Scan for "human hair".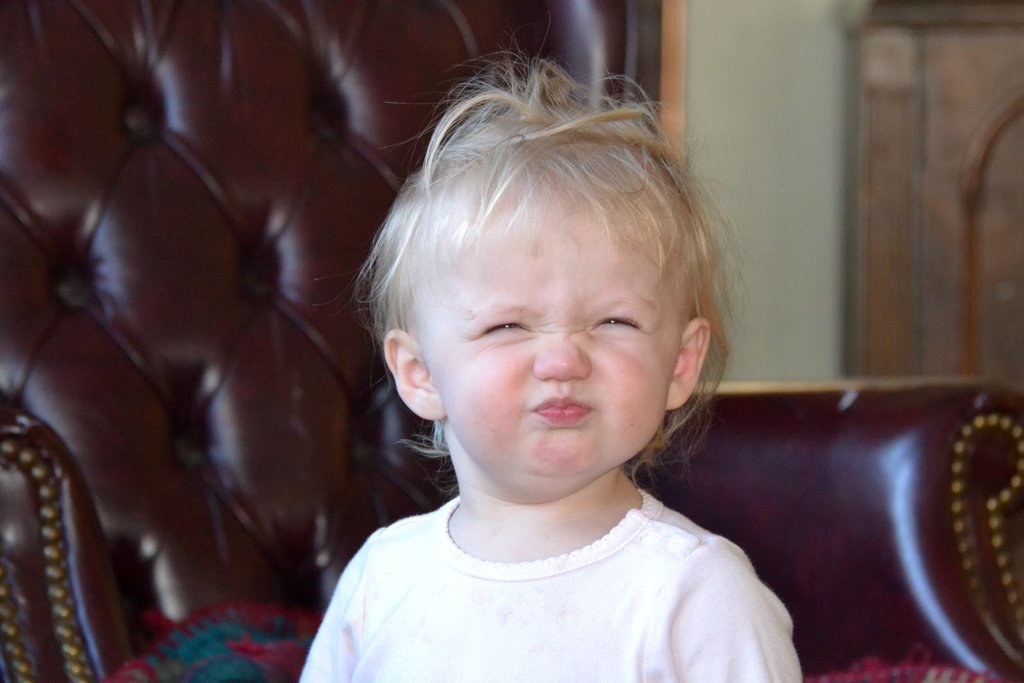
Scan result: 362,56,717,463.
